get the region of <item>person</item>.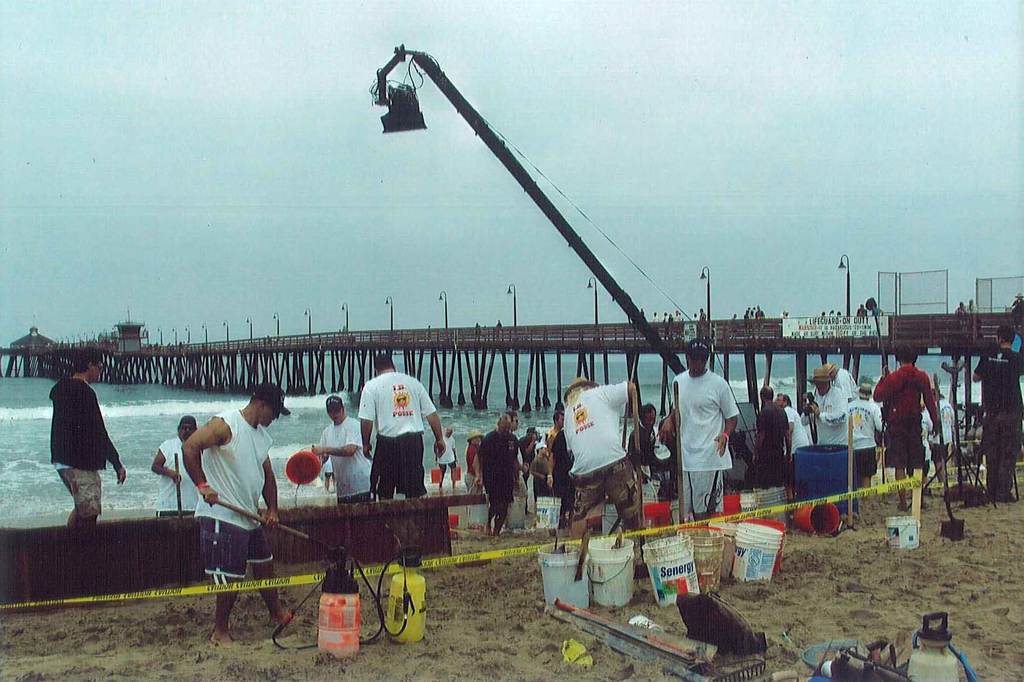
Rect(435, 428, 456, 496).
